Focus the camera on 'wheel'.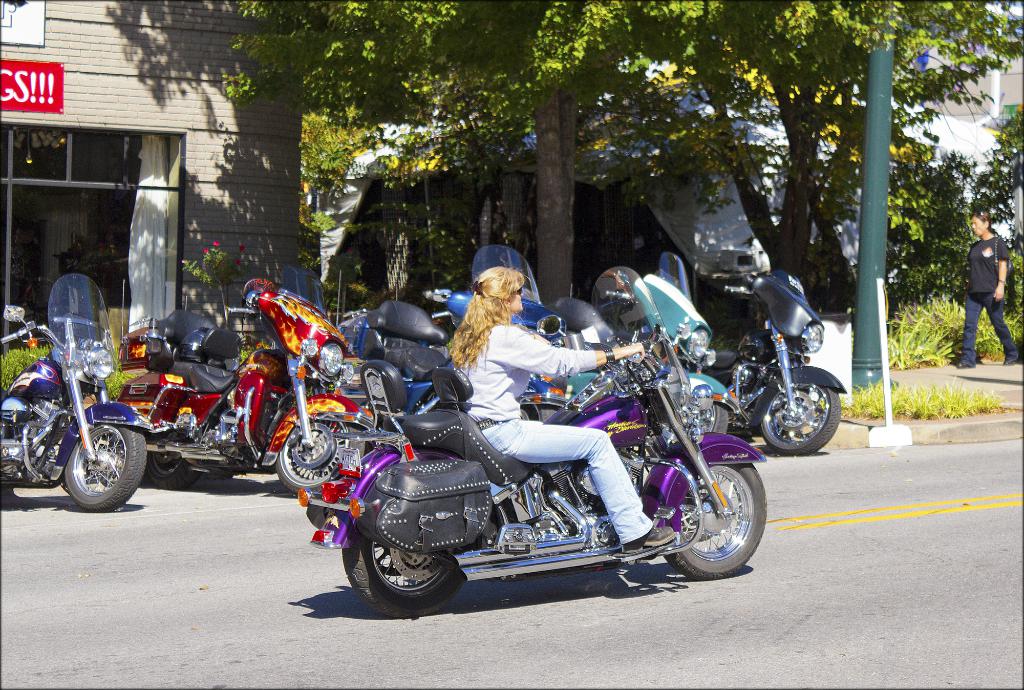
Focus region: detection(145, 434, 203, 493).
